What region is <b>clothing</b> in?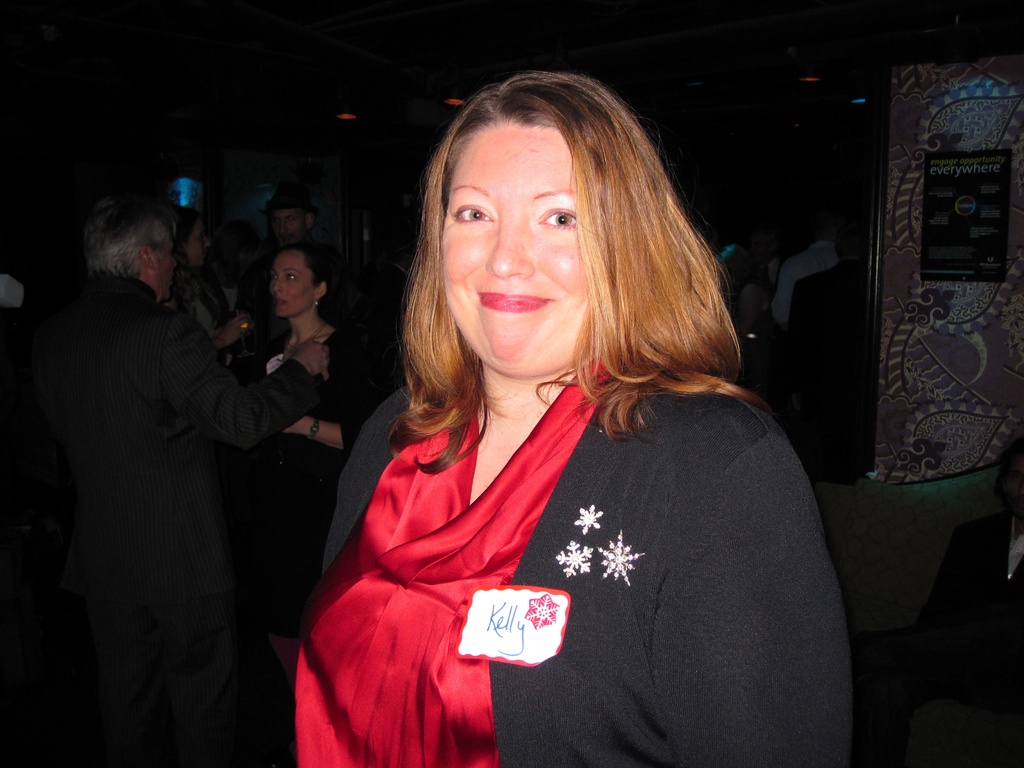
Rect(6, 270, 318, 767).
